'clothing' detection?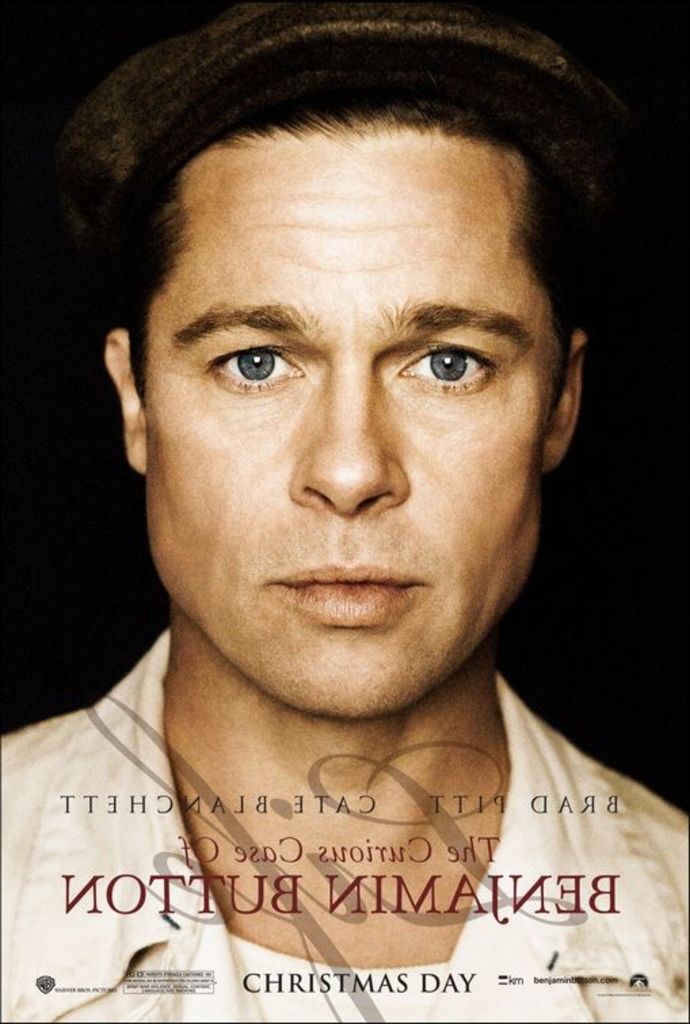
{"x1": 0, "y1": 627, "x2": 689, "y2": 1023}
